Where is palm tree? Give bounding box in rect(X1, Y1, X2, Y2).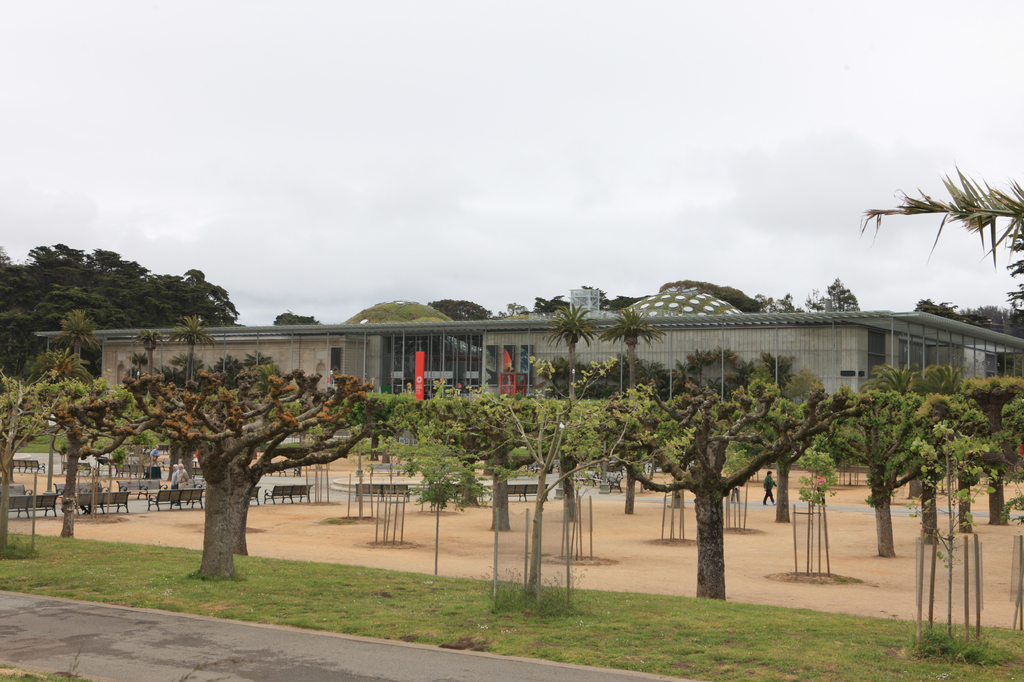
rect(0, 393, 43, 496).
